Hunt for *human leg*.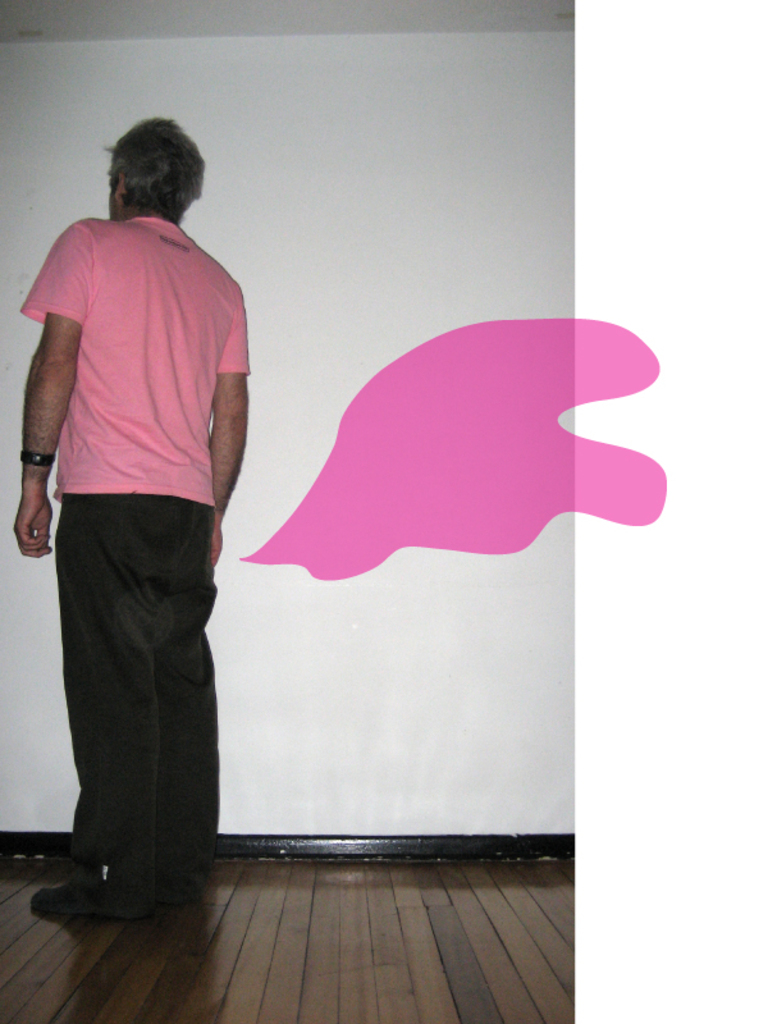
Hunted down at crop(152, 468, 229, 899).
